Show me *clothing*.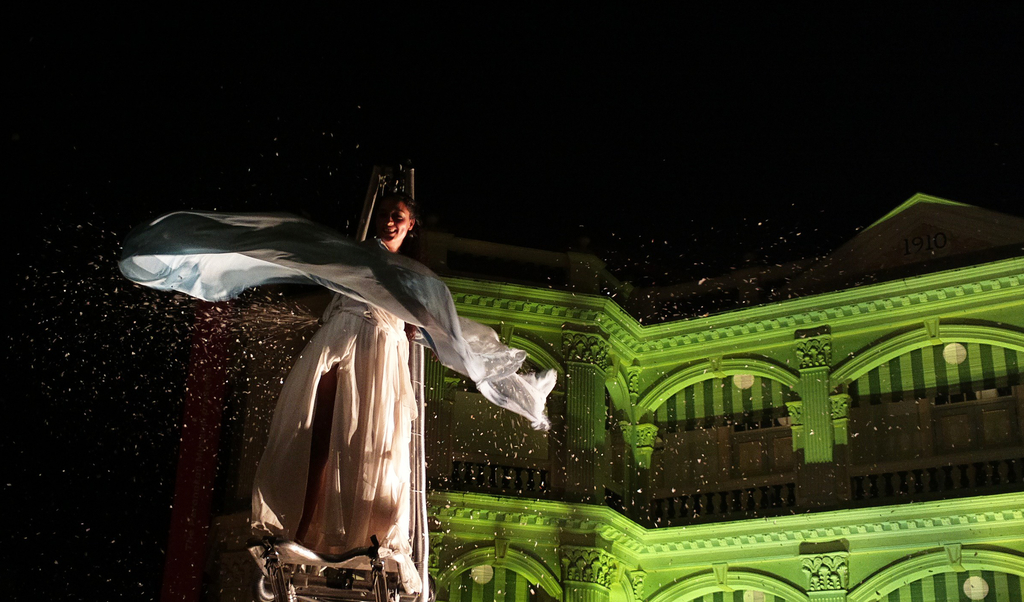
*clothing* is here: [157,197,511,568].
